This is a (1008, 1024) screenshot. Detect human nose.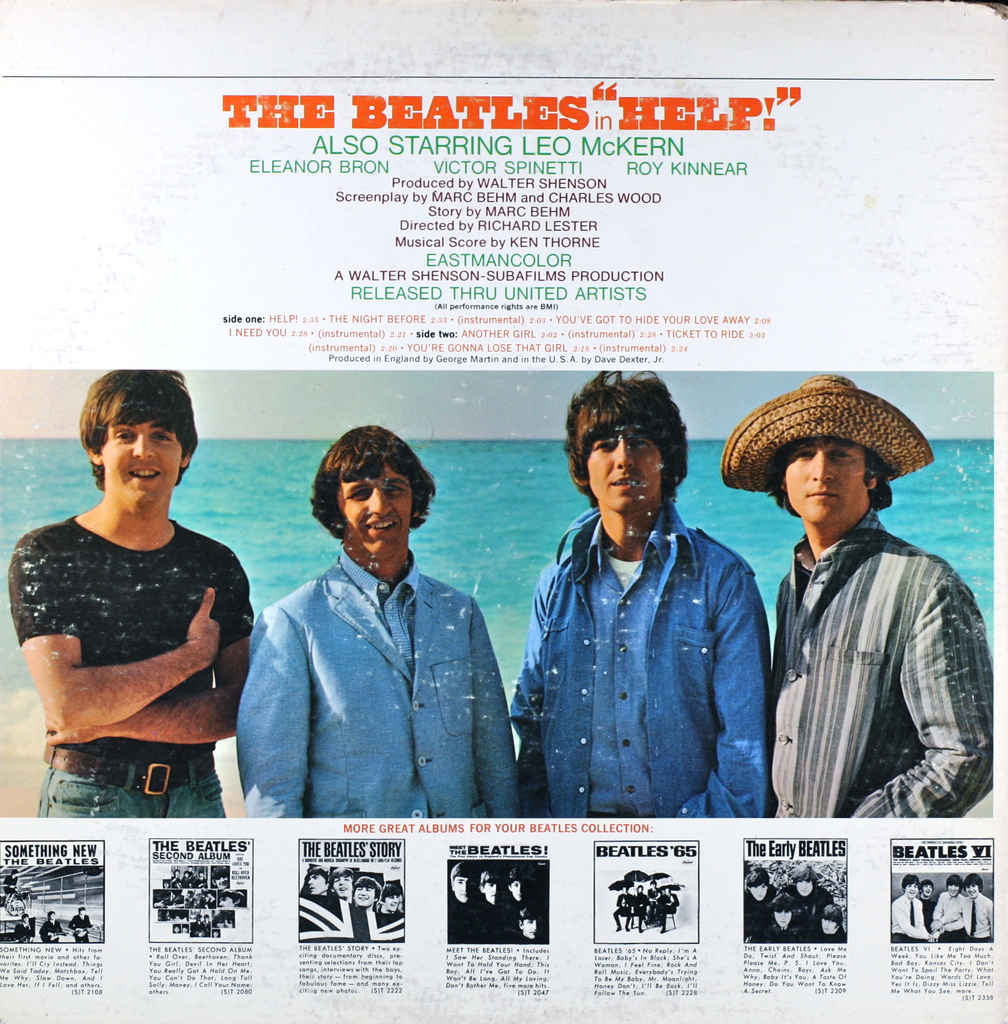
(757, 888, 764, 895).
